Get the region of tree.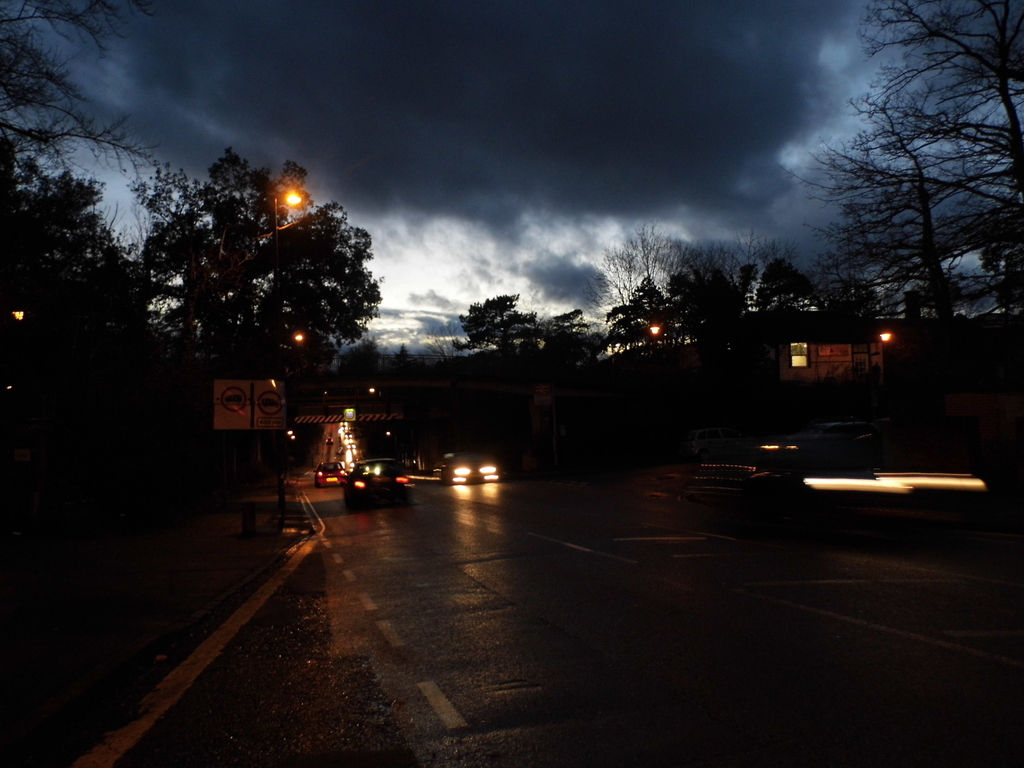
x1=0 y1=165 x2=173 y2=488.
